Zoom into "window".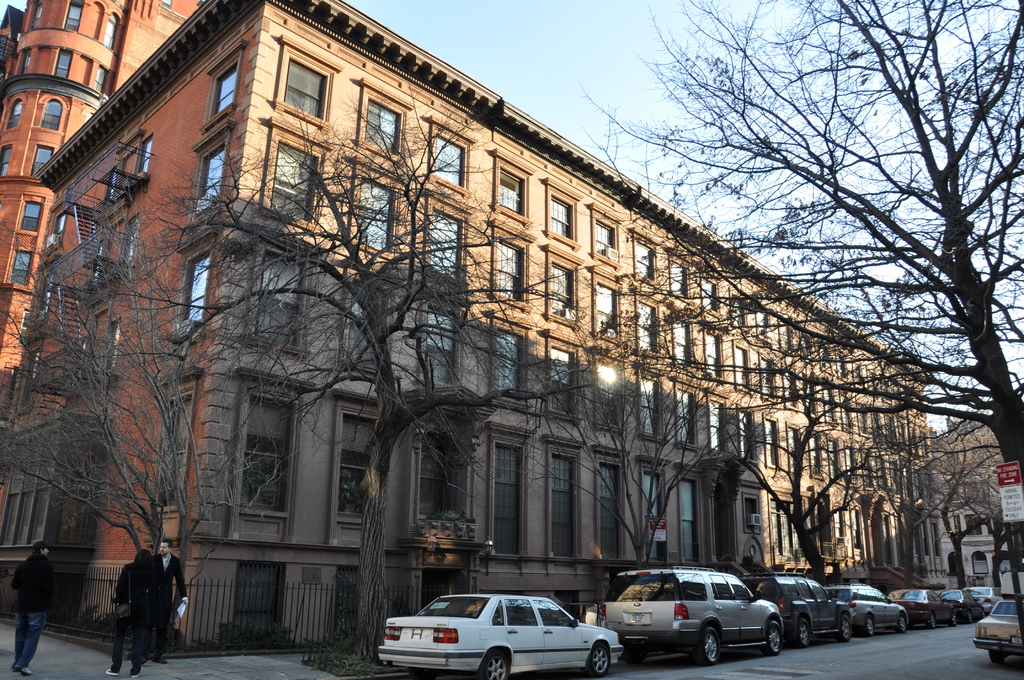
Zoom target: Rect(803, 435, 819, 478).
